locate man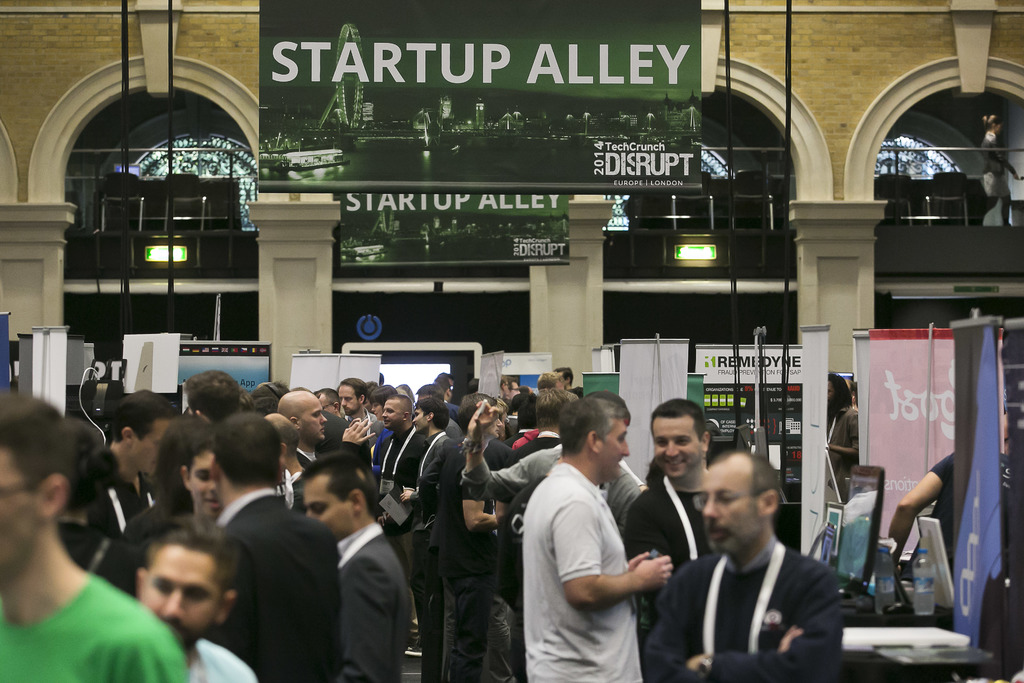
{"left": 518, "top": 388, "right": 677, "bottom": 682}
